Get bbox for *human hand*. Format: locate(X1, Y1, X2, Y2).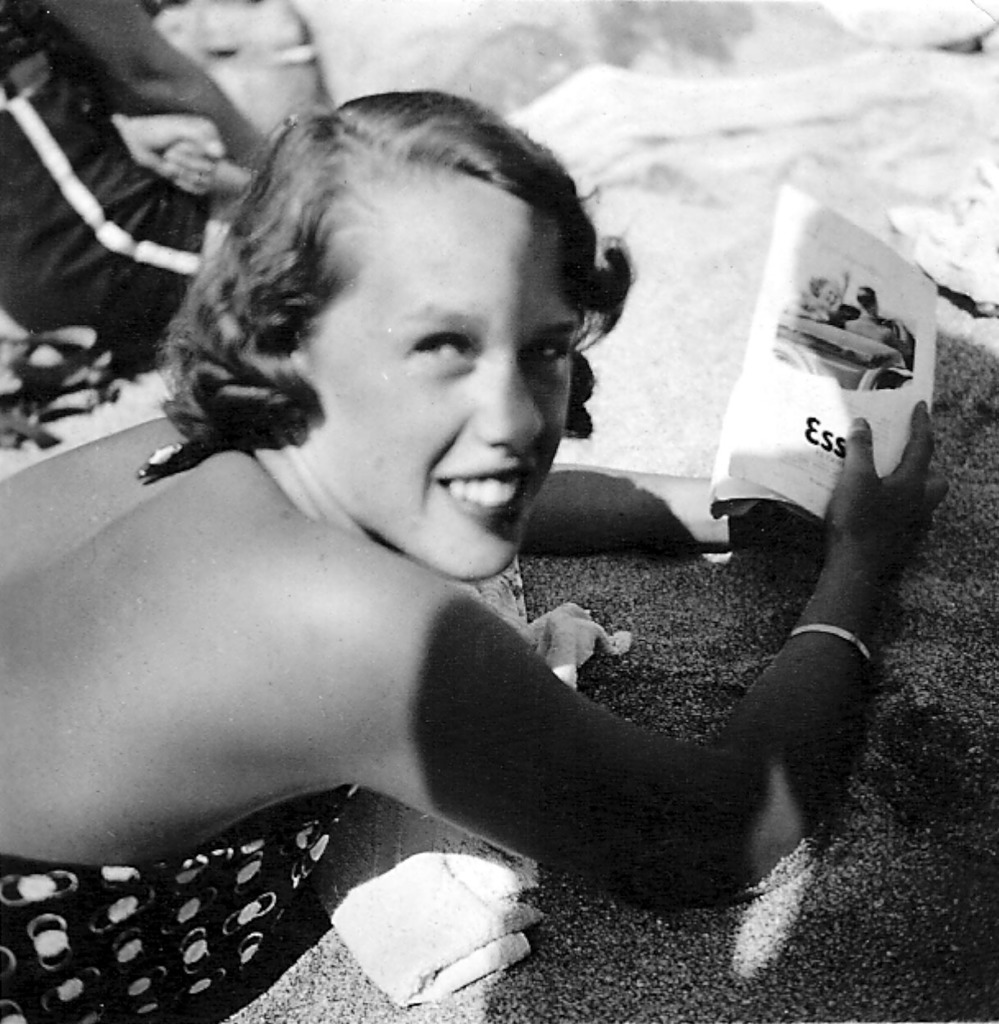
locate(156, 148, 255, 200).
